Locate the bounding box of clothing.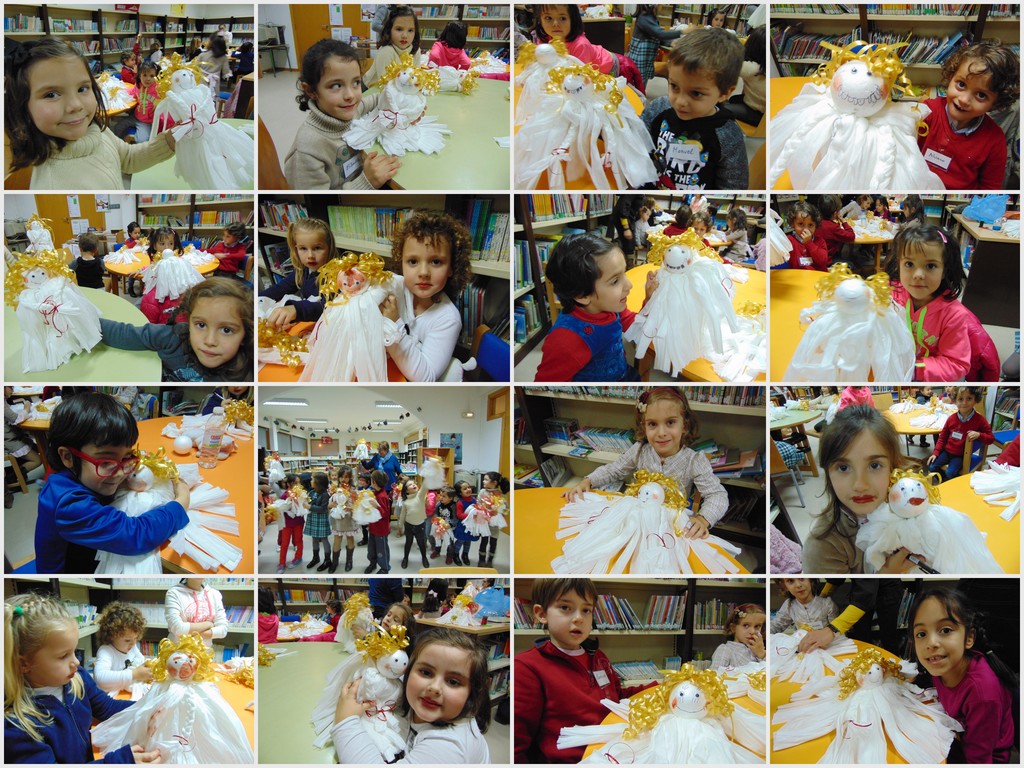
Bounding box: crop(649, 105, 746, 193).
